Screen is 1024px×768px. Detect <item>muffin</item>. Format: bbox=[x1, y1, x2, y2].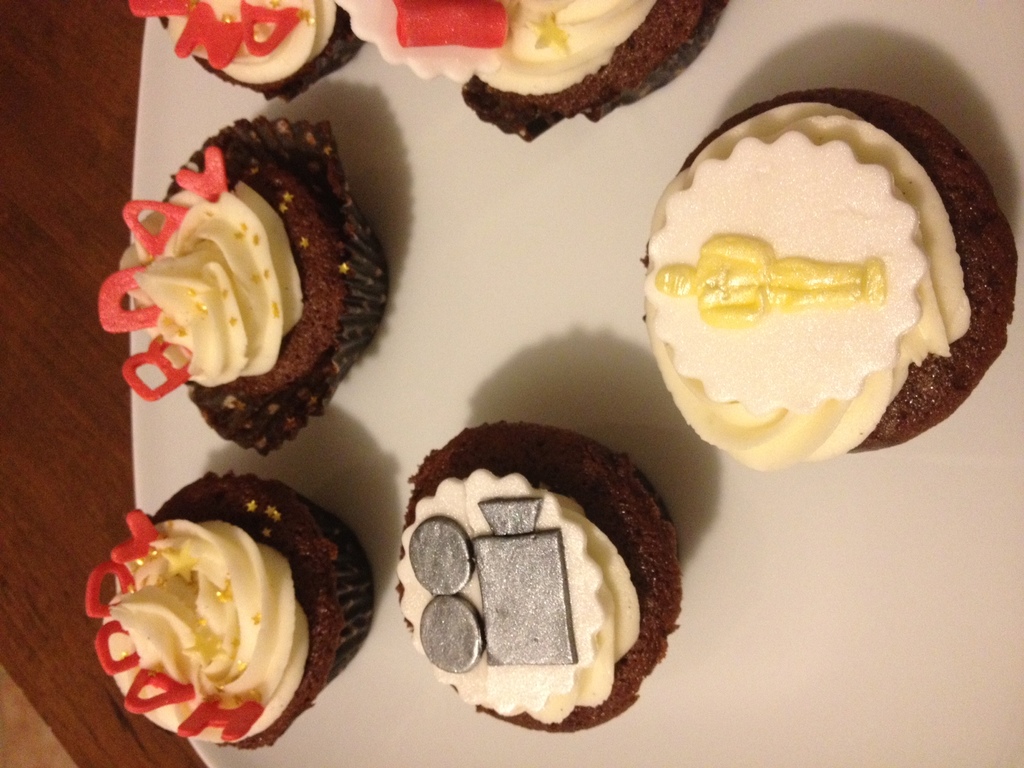
bbox=[128, 0, 369, 104].
